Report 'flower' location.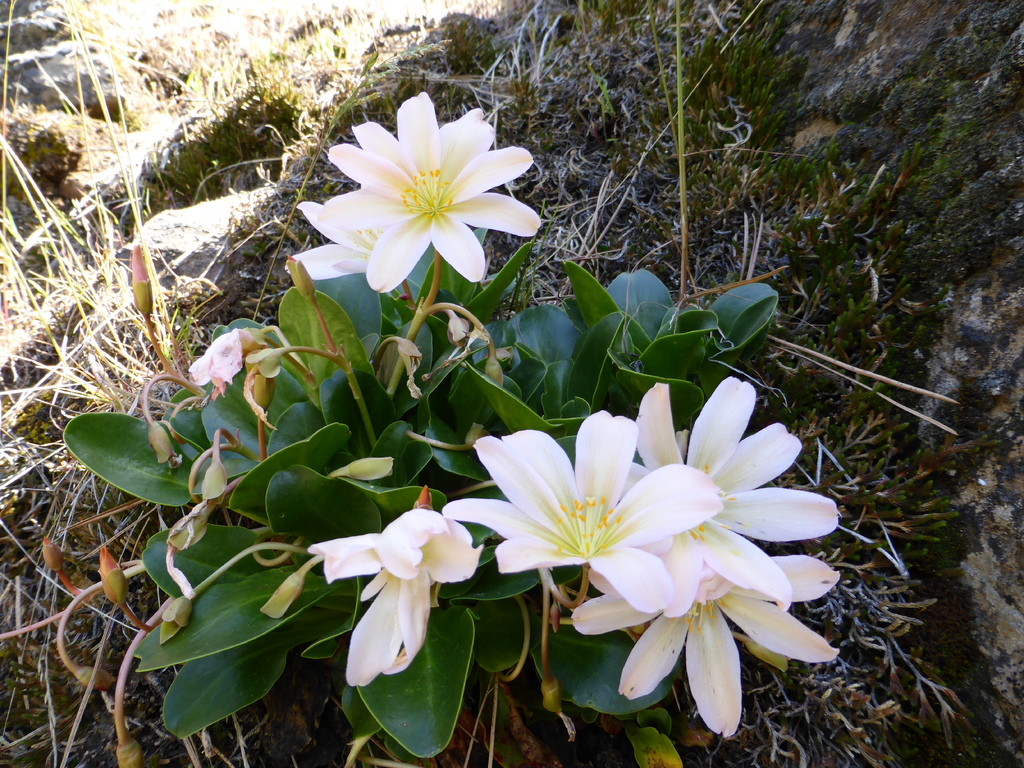
Report: bbox=[440, 410, 726, 611].
